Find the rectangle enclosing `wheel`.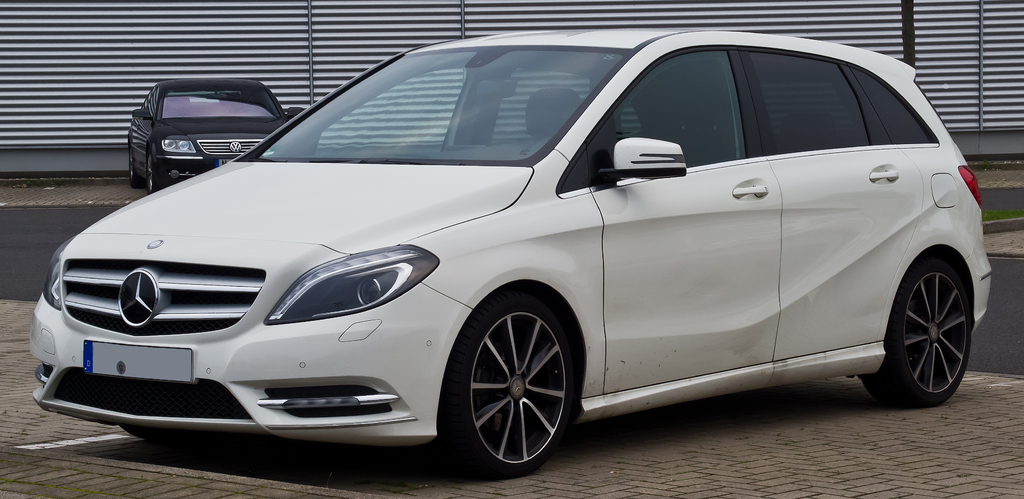
449:291:579:463.
